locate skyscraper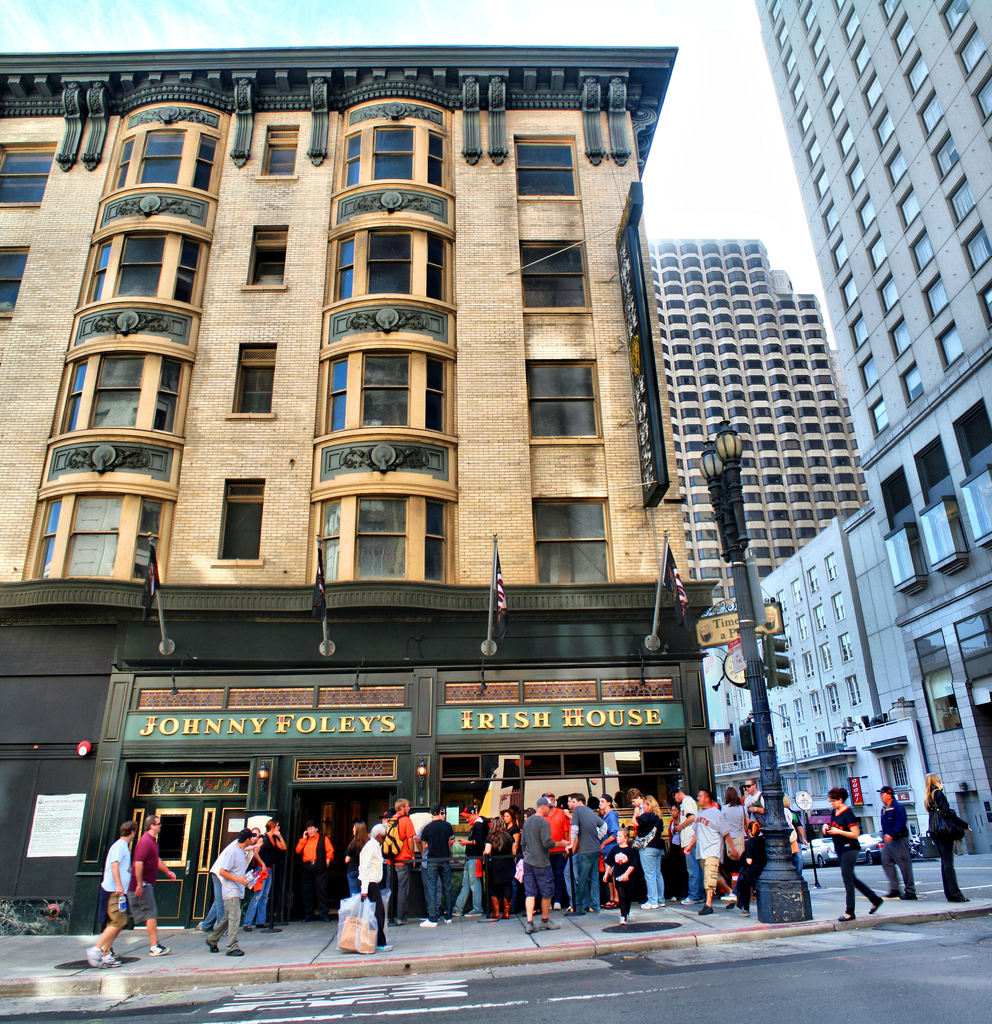
(658, 233, 824, 588)
